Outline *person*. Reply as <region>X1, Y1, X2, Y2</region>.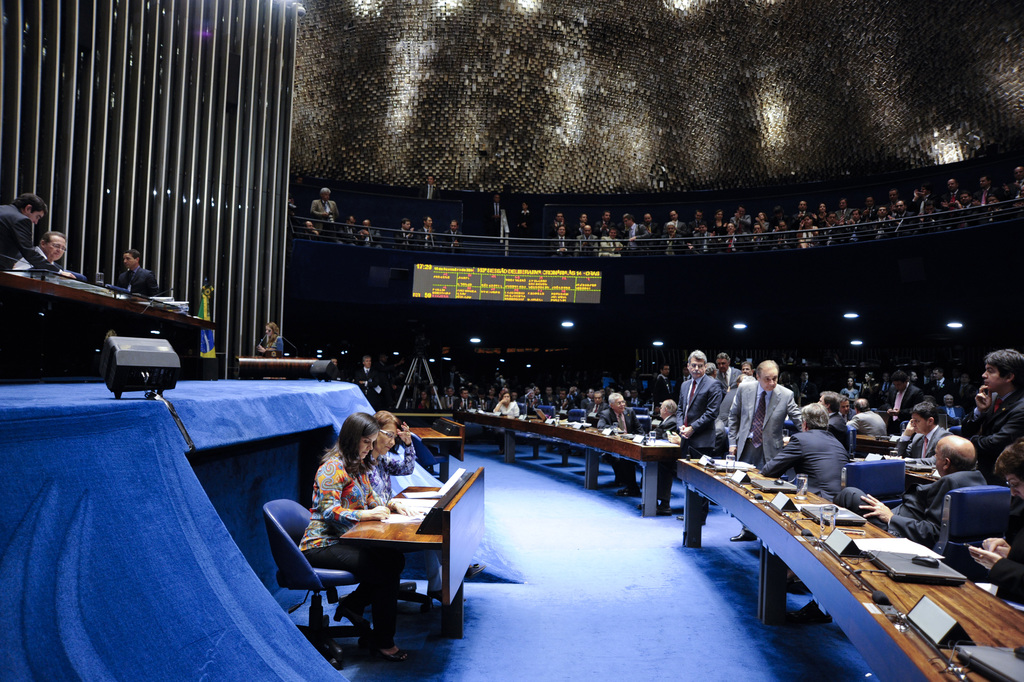
<region>353, 355, 380, 405</region>.
